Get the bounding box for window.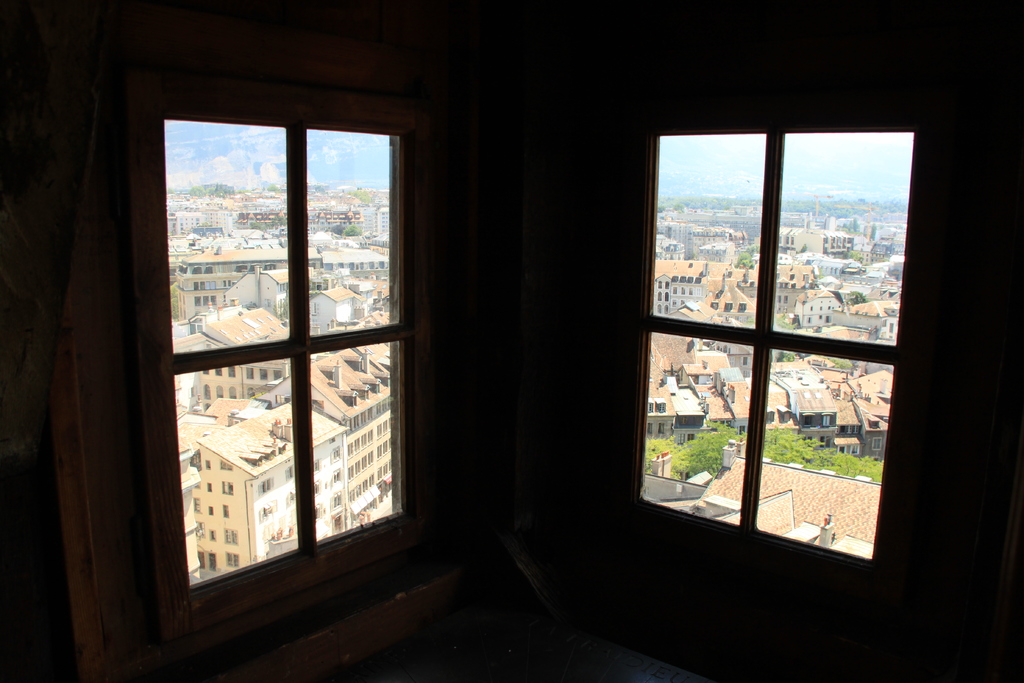
314, 458, 322, 473.
